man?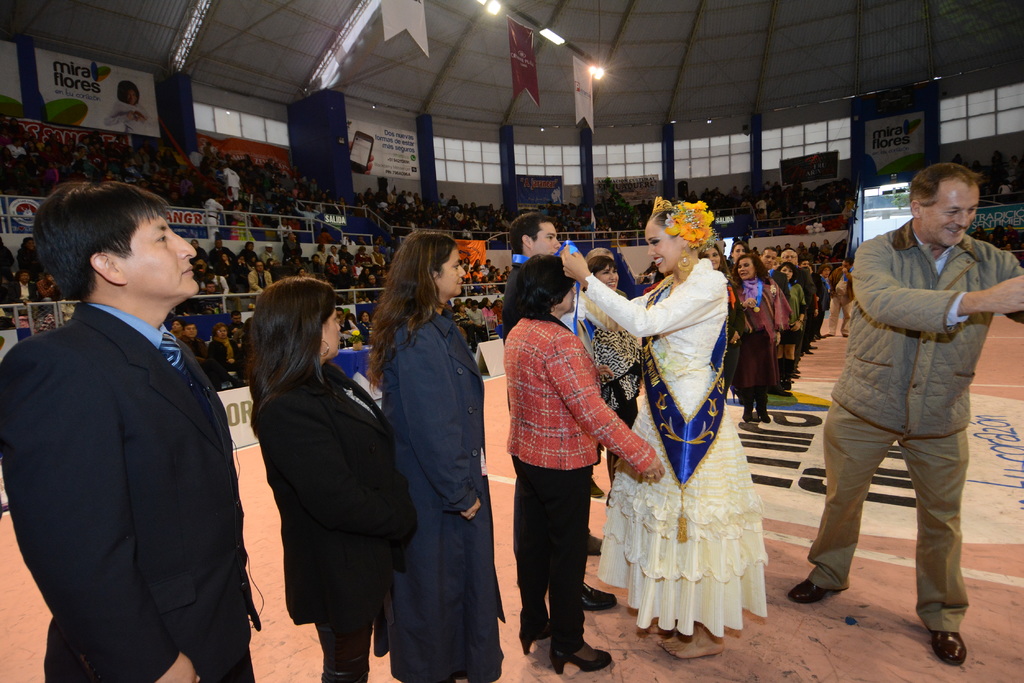
(x1=501, y1=213, x2=620, y2=607)
